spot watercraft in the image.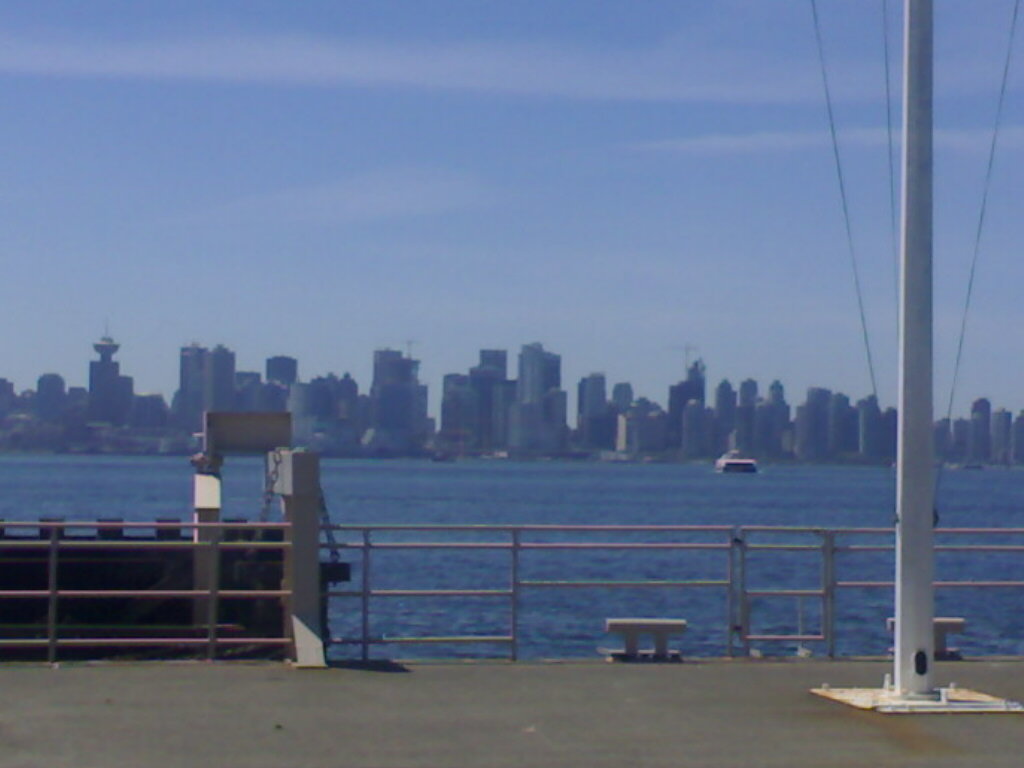
watercraft found at {"x1": 715, "y1": 443, "x2": 759, "y2": 484}.
